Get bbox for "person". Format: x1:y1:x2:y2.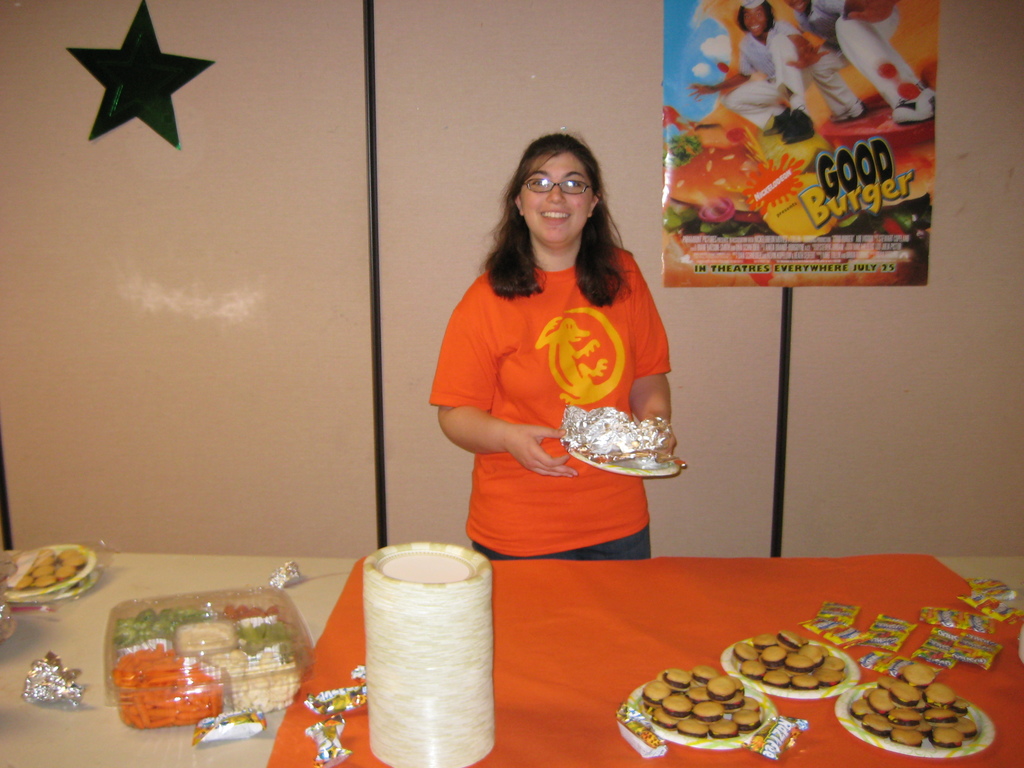
692:0:821:141.
